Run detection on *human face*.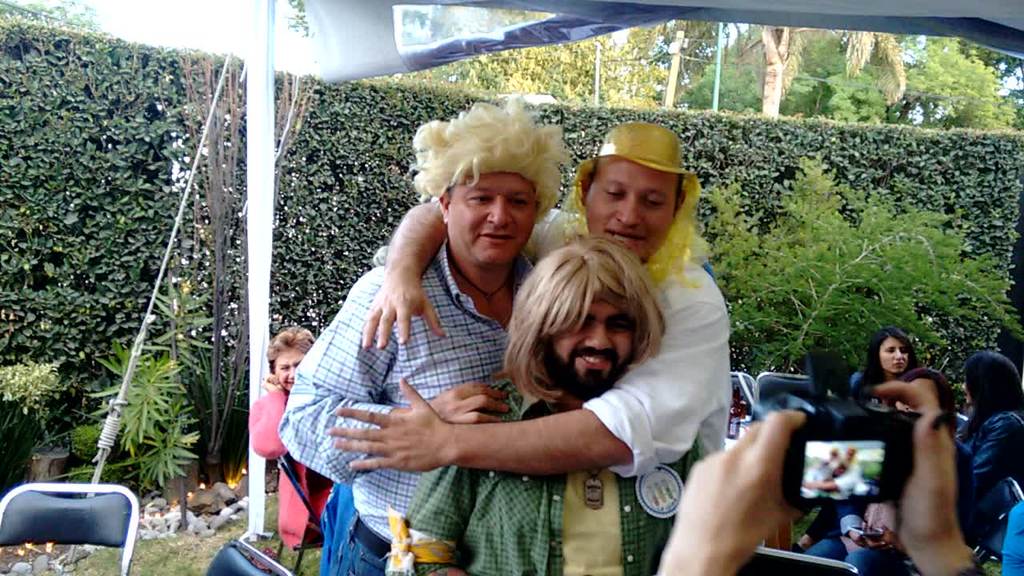
Result: <box>882,338,910,373</box>.
